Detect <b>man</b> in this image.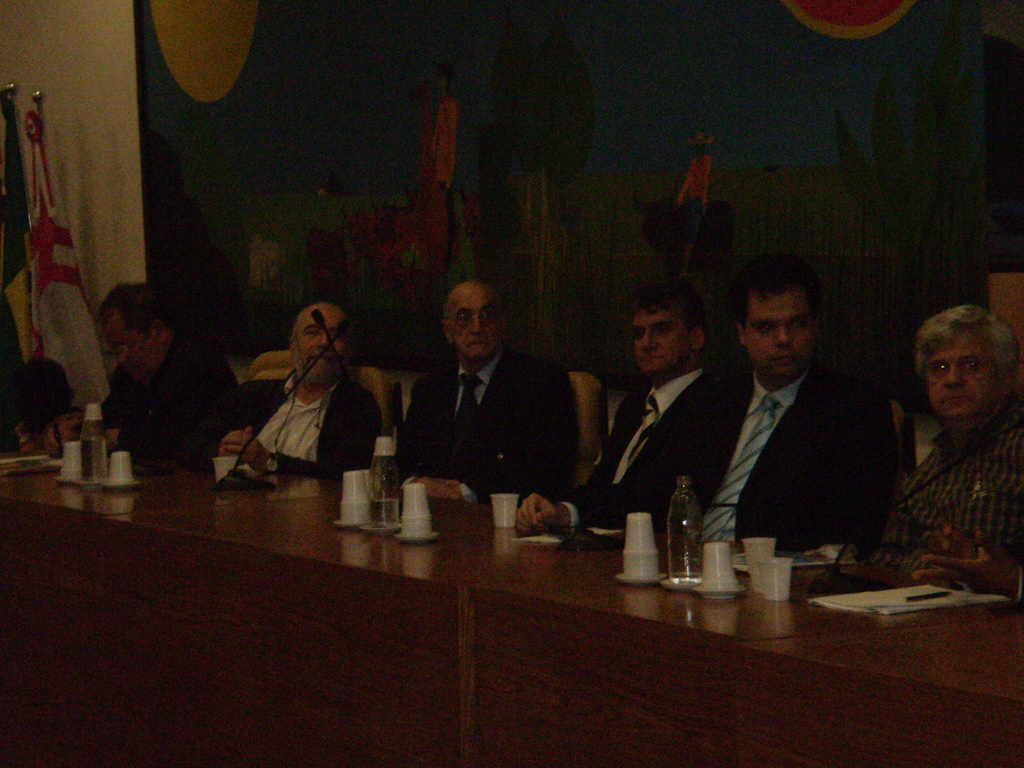
Detection: bbox(558, 278, 738, 522).
